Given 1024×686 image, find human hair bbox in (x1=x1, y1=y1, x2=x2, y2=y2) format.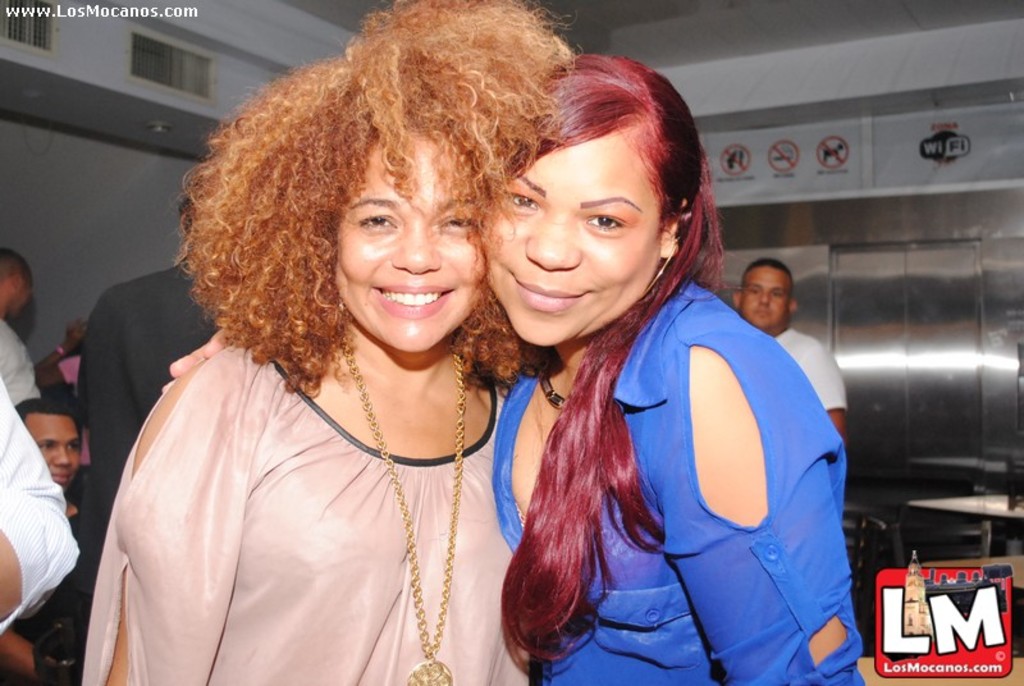
(x1=180, y1=192, x2=192, y2=230).
